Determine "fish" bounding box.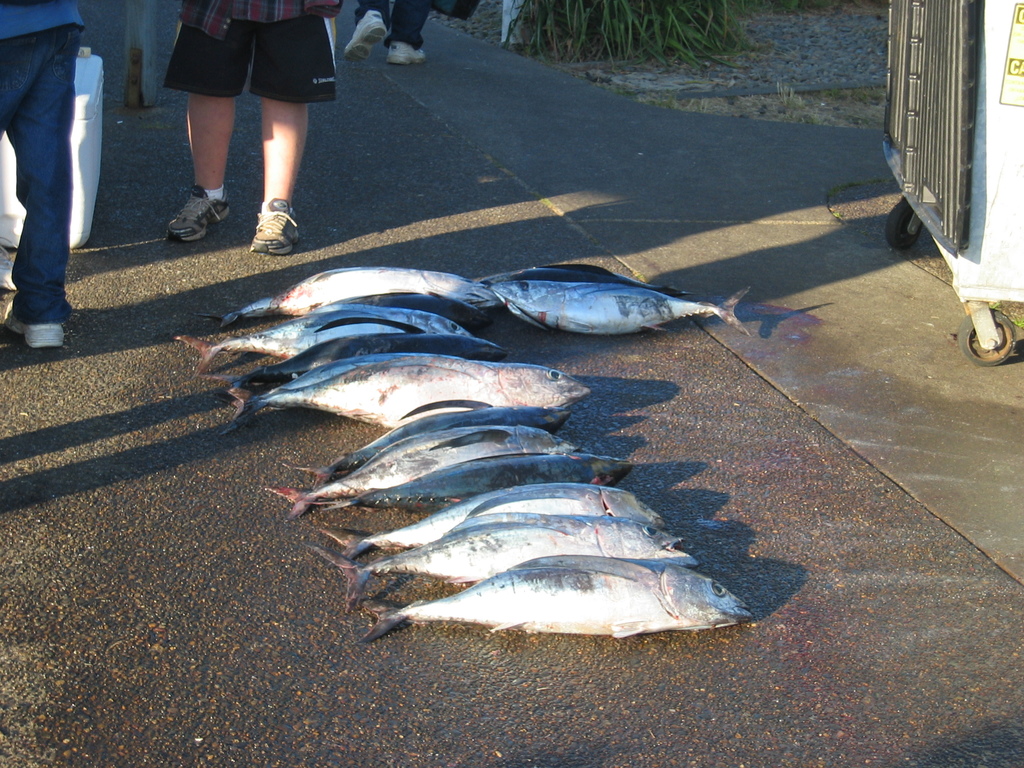
Determined: crop(323, 482, 666, 565).
